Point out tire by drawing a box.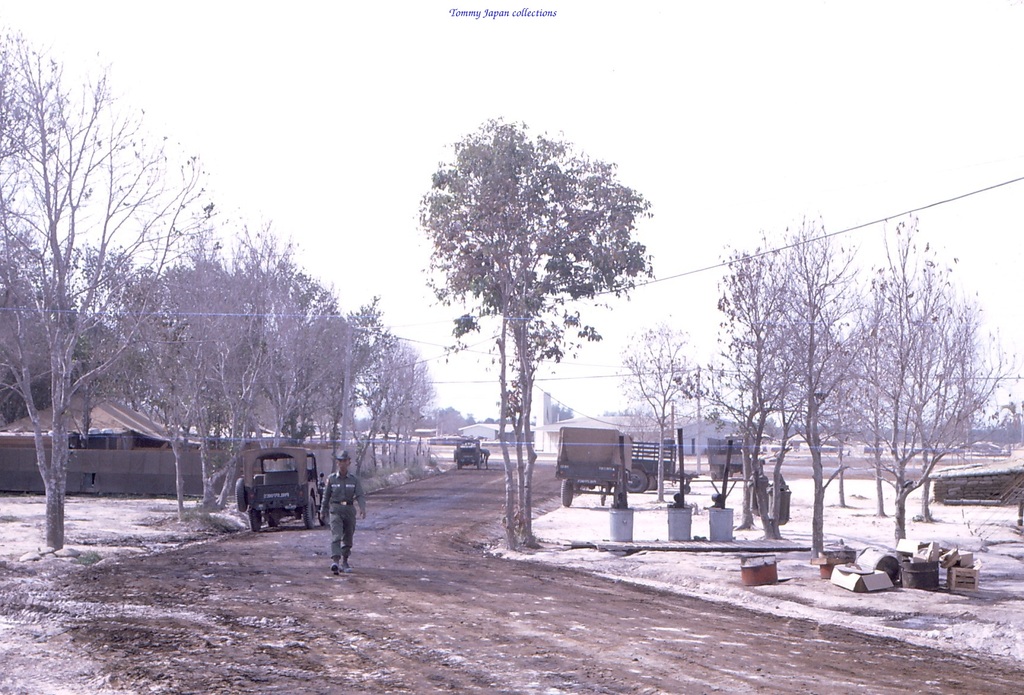
bbox=(684, 483, 691, 494).
